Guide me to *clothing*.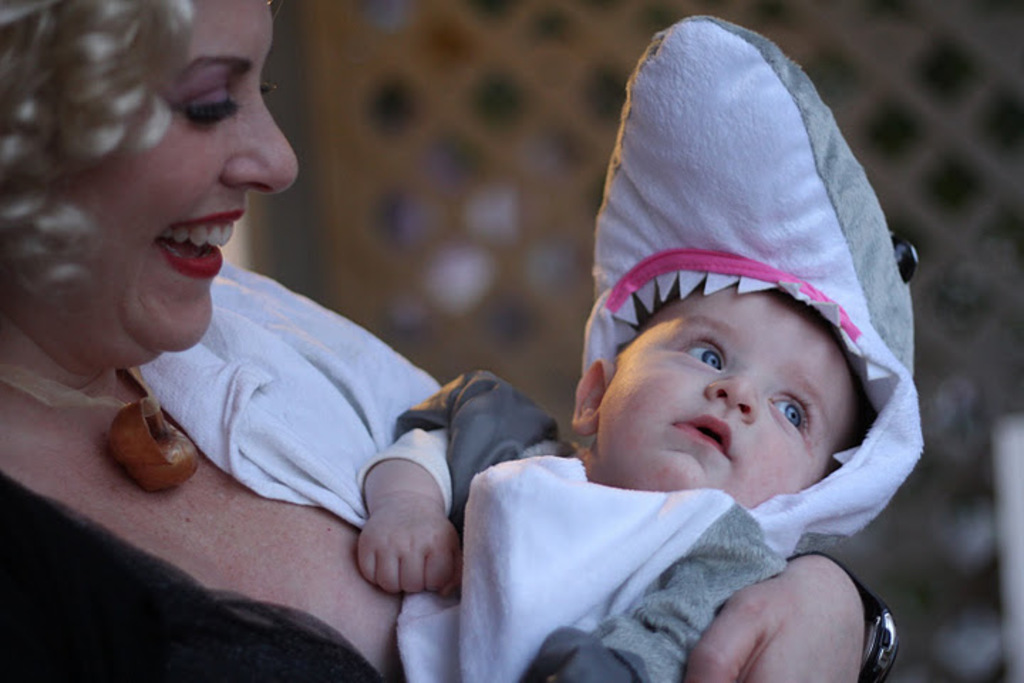
Guidance: bbox(0, 258, 461, 682).
